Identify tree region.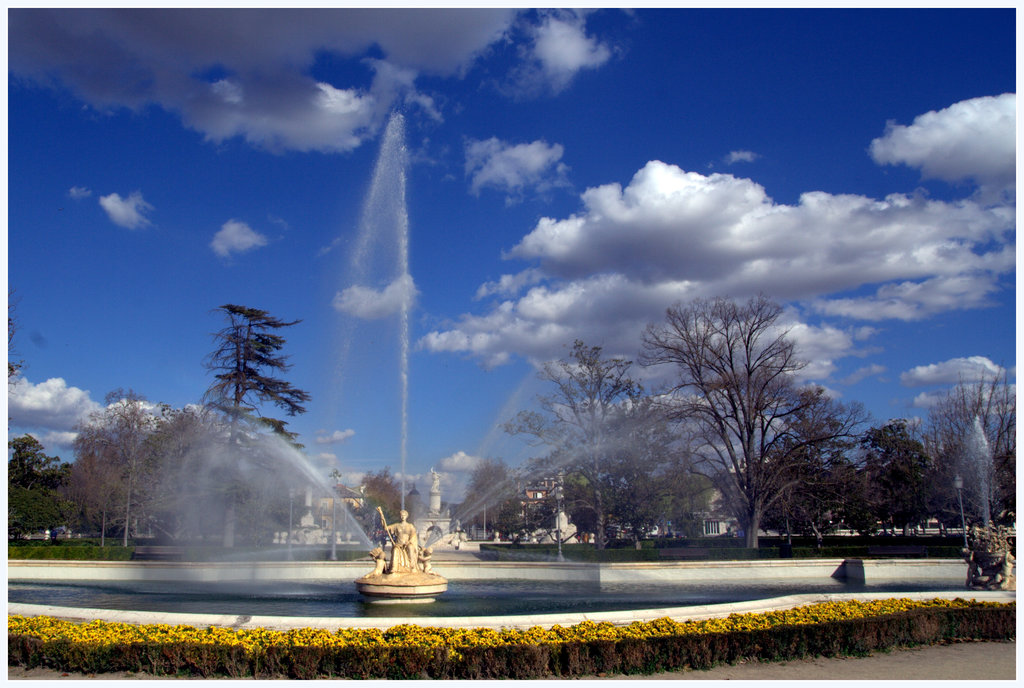
Region: <bbox>356, 464, 409, 543</bbox>.
